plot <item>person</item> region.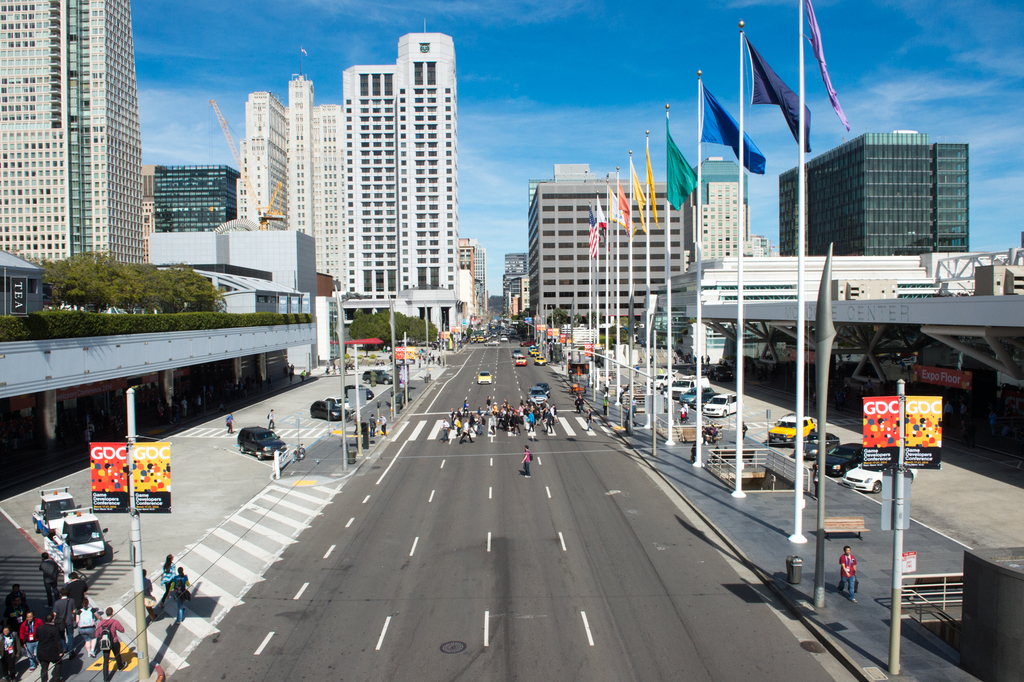
Plotted at region(141, 569, 158, 619).
